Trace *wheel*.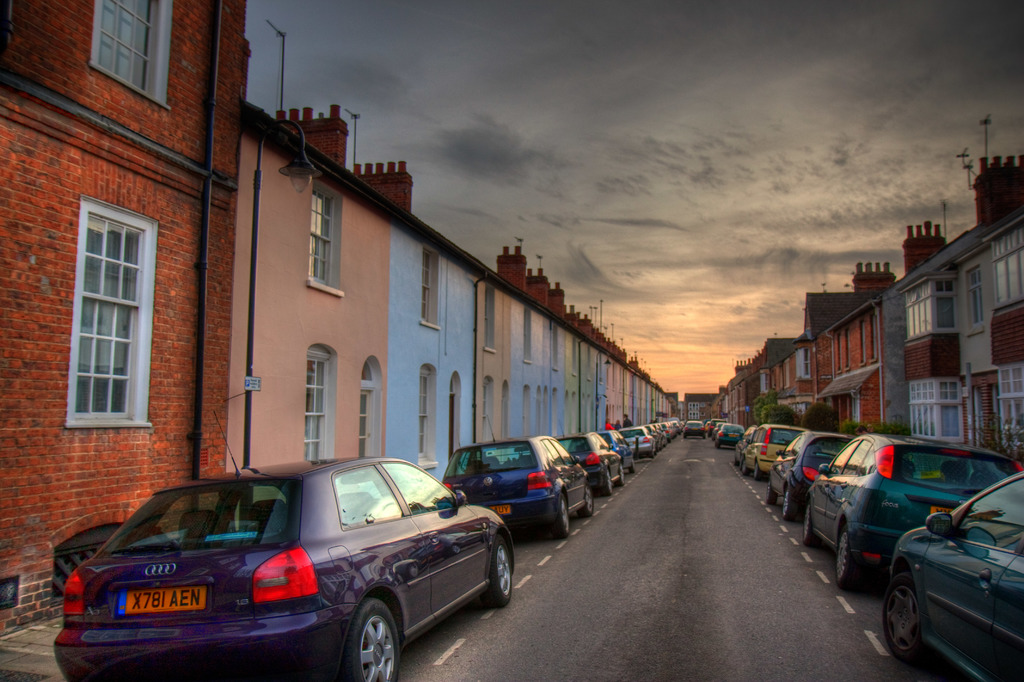
Traced to [766, 481, 778, 505].
